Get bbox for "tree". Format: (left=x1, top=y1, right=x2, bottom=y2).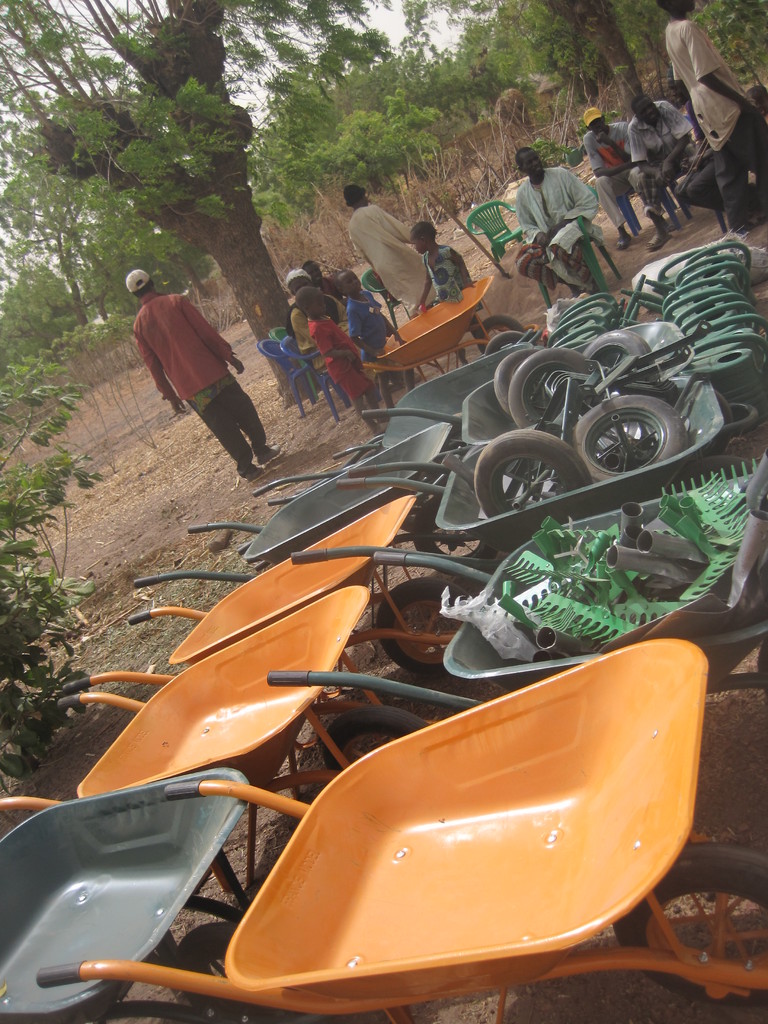
(left=257, top=70, right=344, bottom=204).
